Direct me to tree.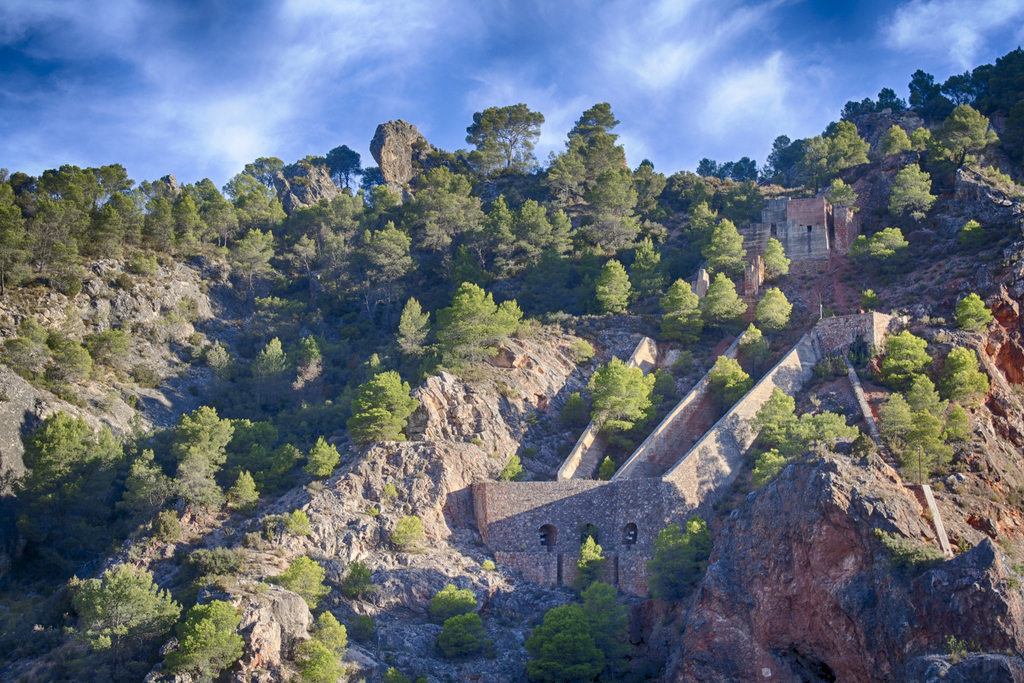
Direction: <box>70,563,186,682</box>.
